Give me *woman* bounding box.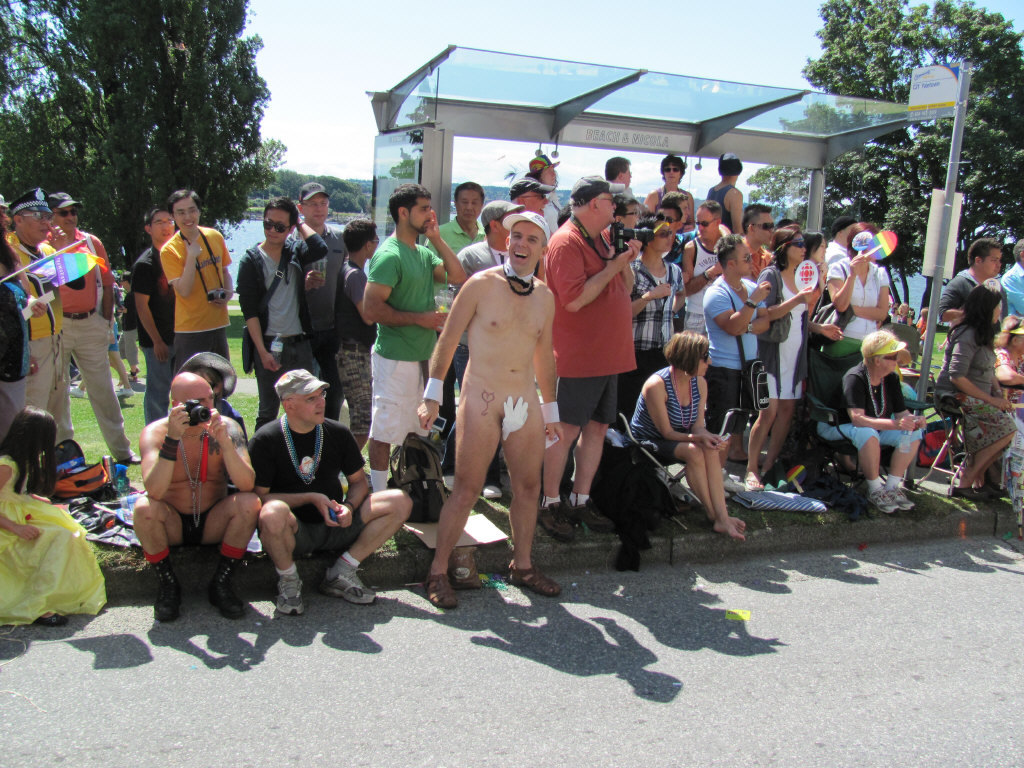
753 222 843 487.
